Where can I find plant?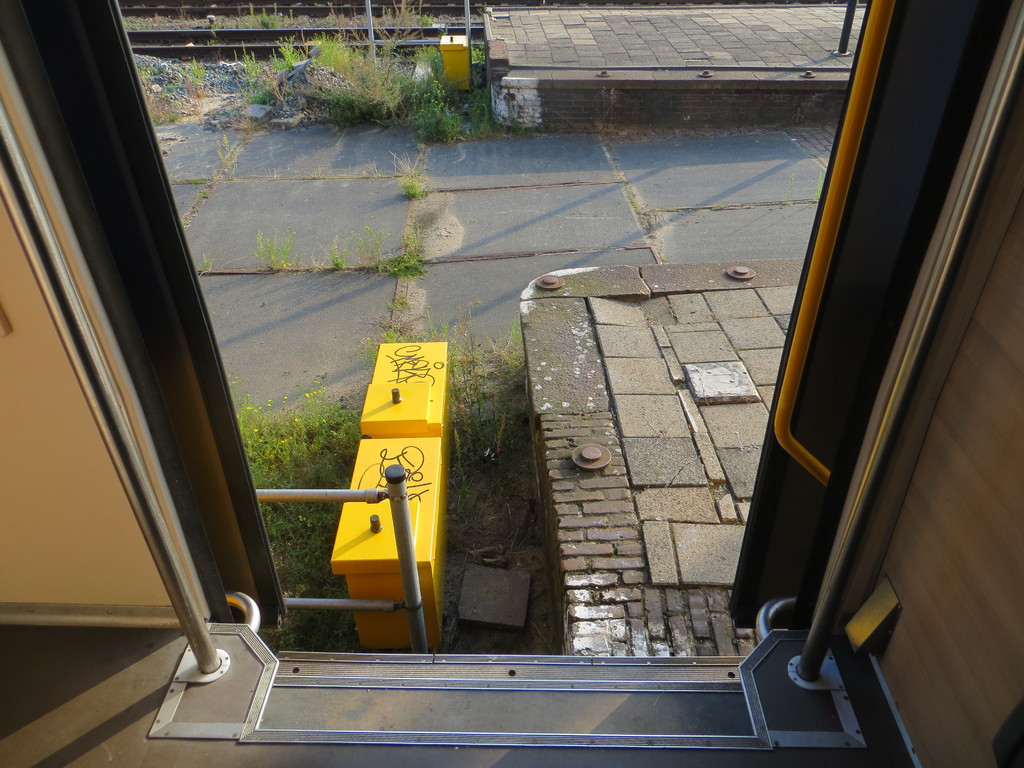
You can find it at <bbox>513, 115, 536, 134</bbox>.
